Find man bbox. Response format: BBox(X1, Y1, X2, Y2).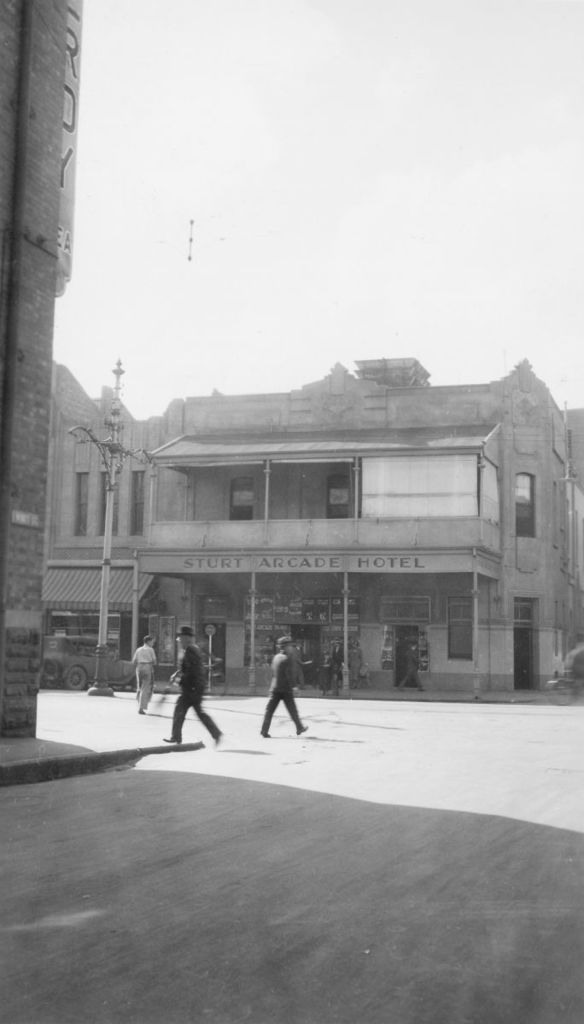
BBox(259, 640, 314, 744).
